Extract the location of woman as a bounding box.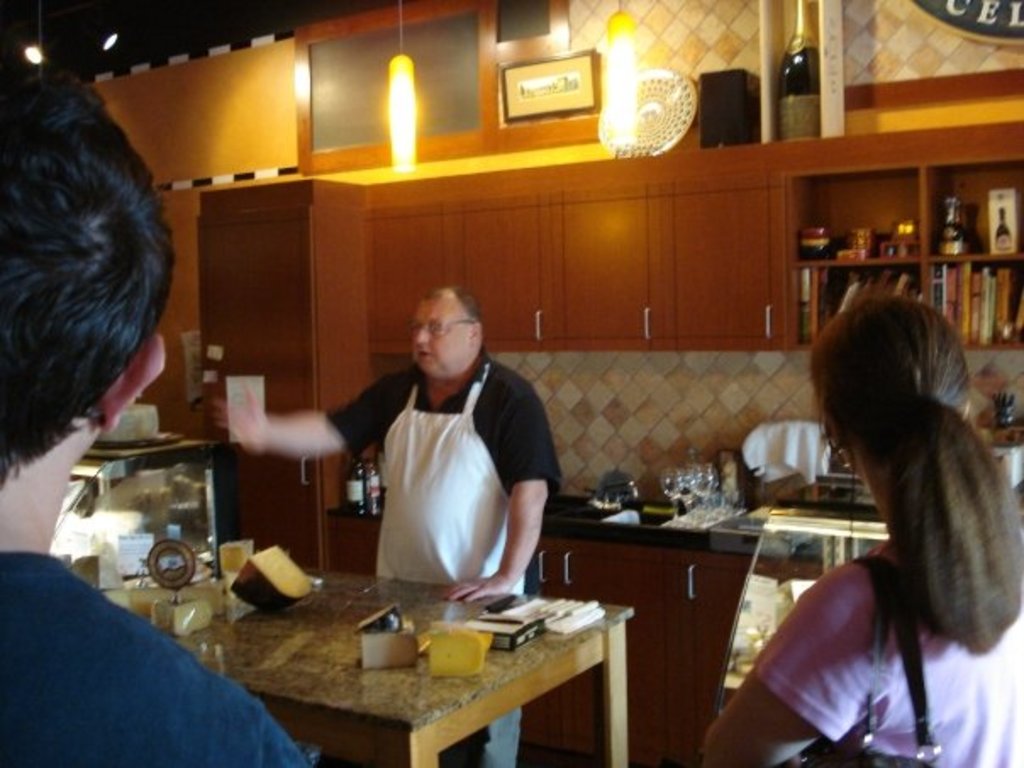
(left=746, top=254, right=1017, bottom=765).
